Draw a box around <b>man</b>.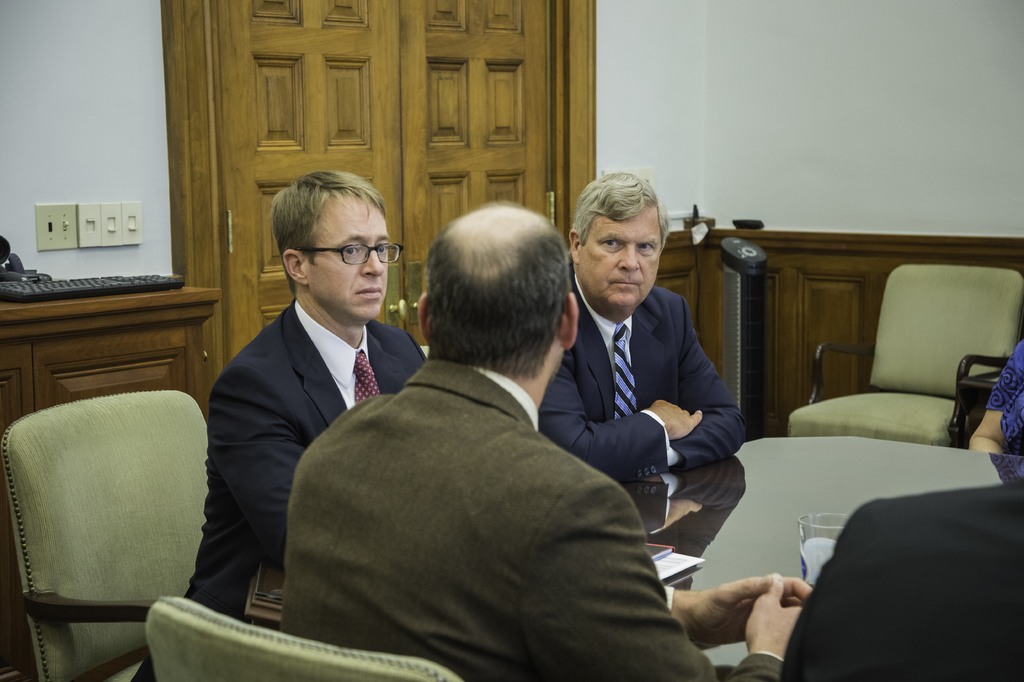
182/172/433/620.
